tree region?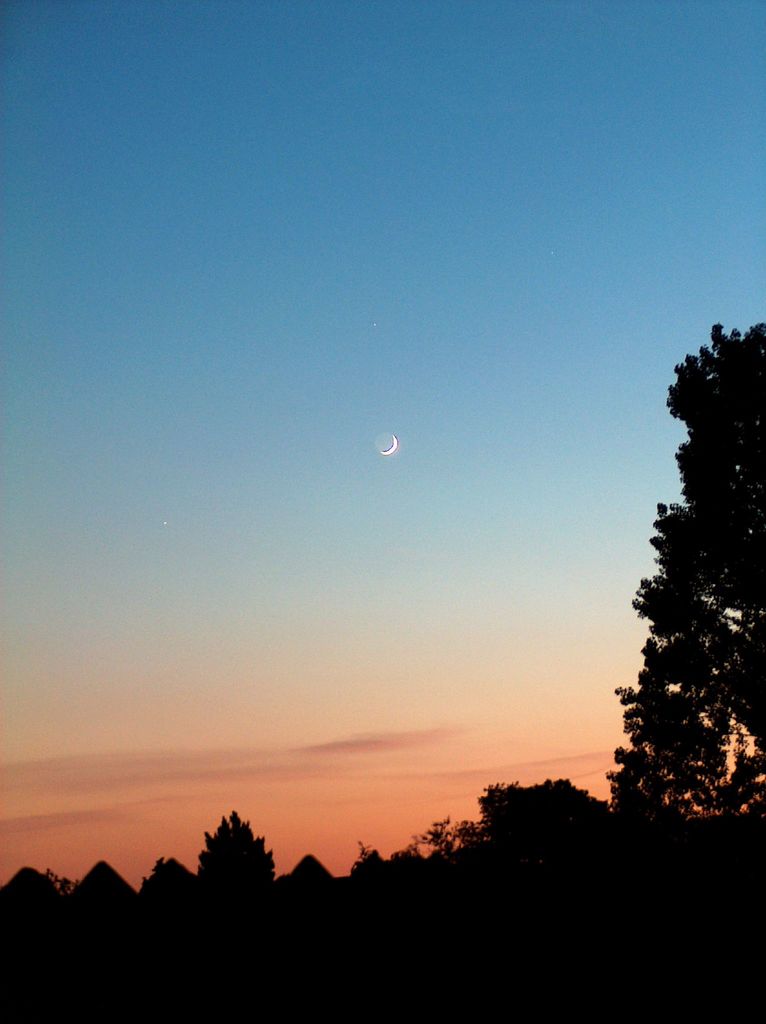
287,855,334,909
